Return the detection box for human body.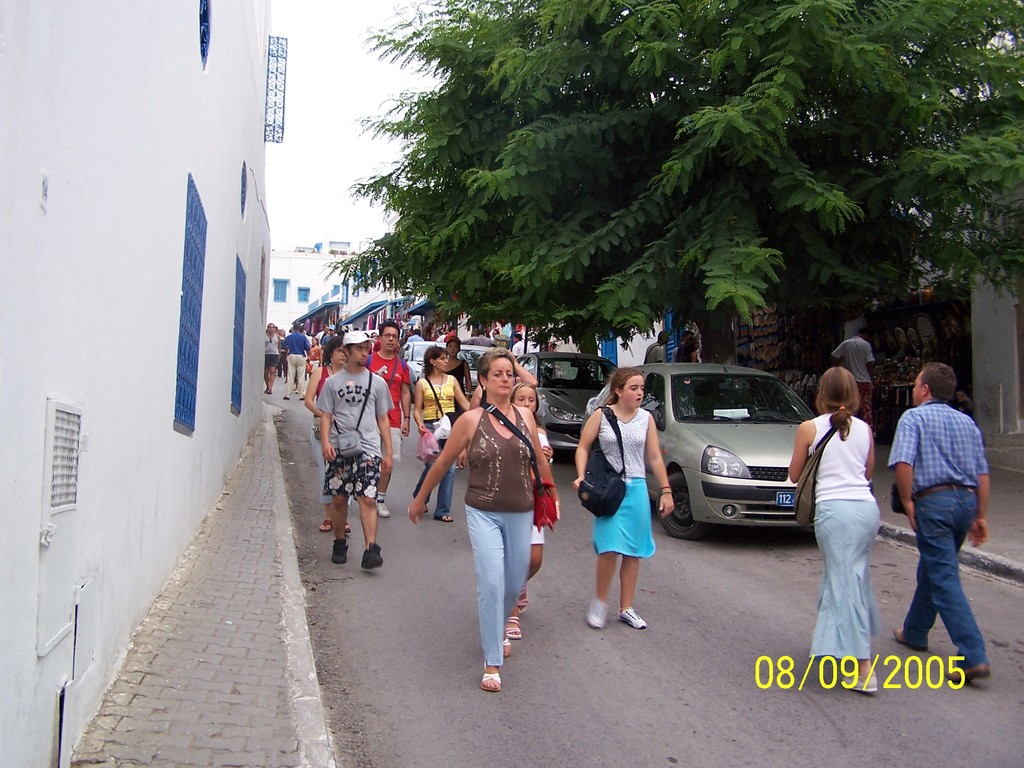
<region>781, 365, 886, 694</region>.
